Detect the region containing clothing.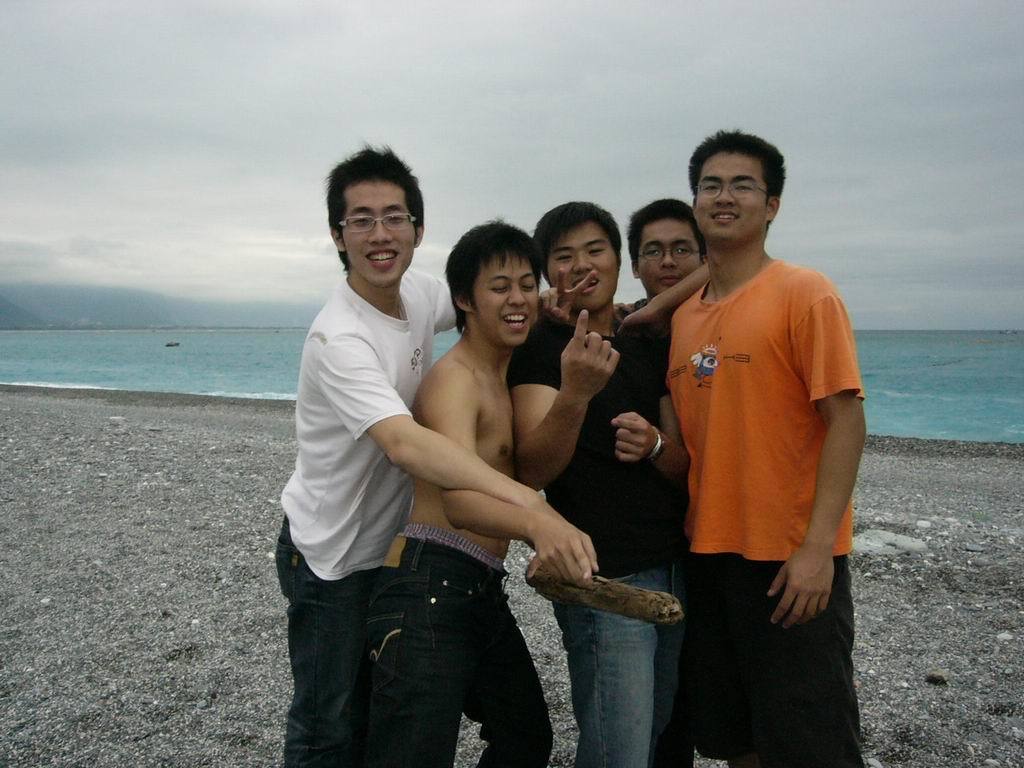
l=373, t=519, r=552, b=765.
